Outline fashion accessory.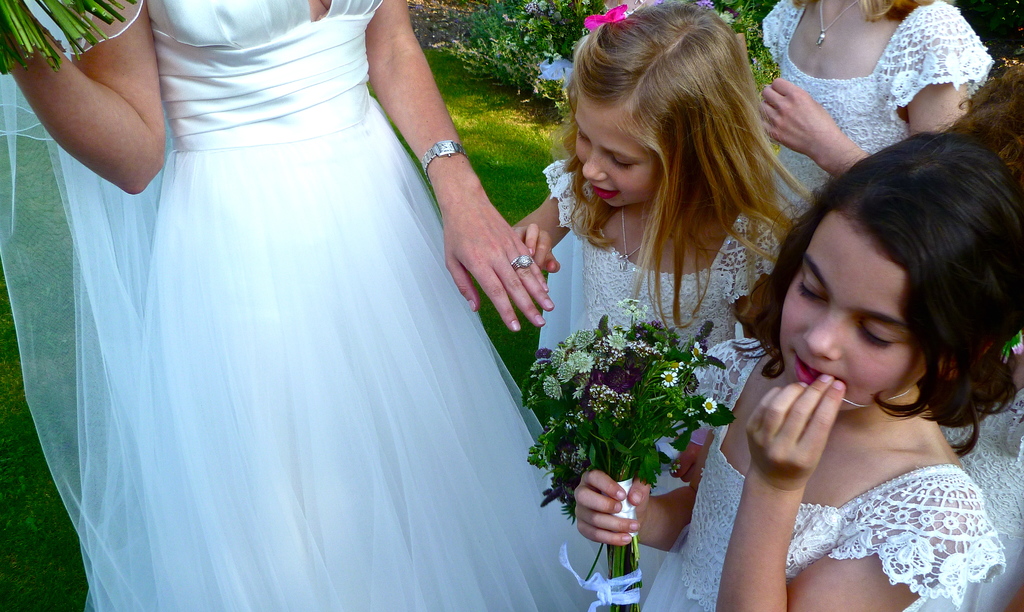
Outline: [left=616, top=207, right=651, bottom=273].
